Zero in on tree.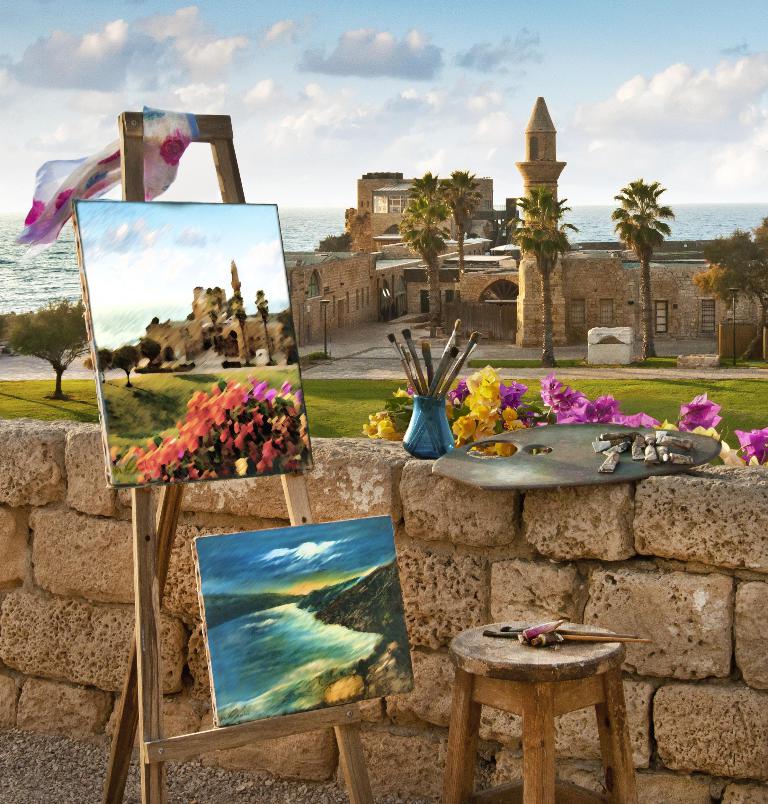
Zeroed in: locate(253, 289, 271, 366).
